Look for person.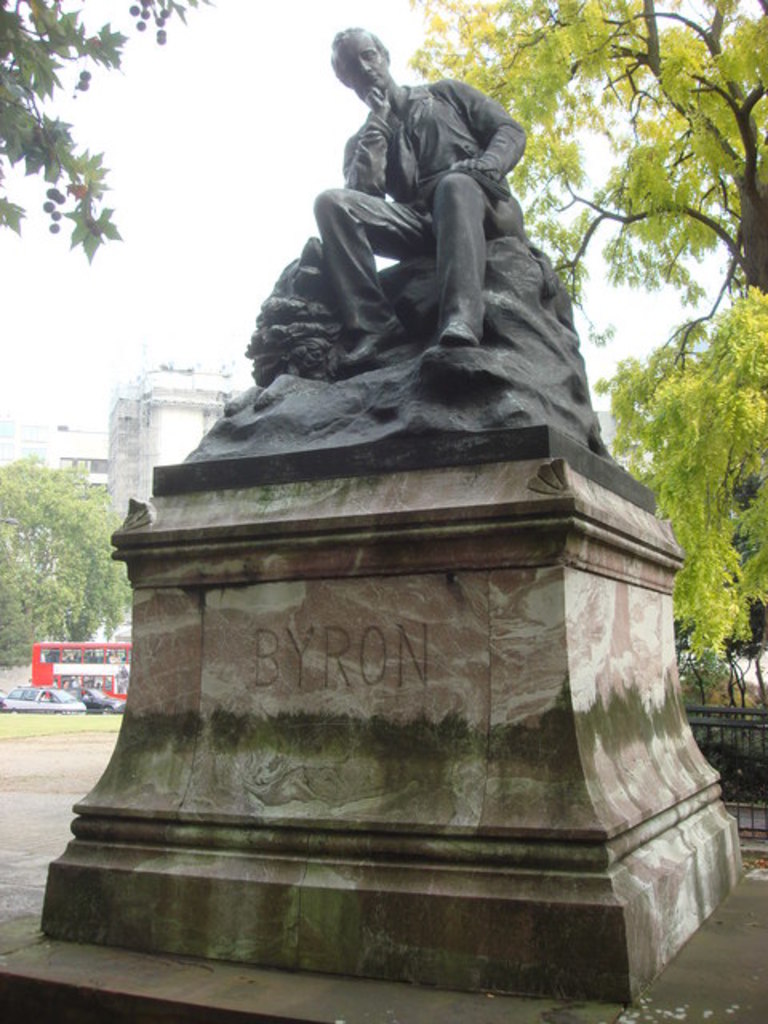
Found: [266, 43, 614, 538].
